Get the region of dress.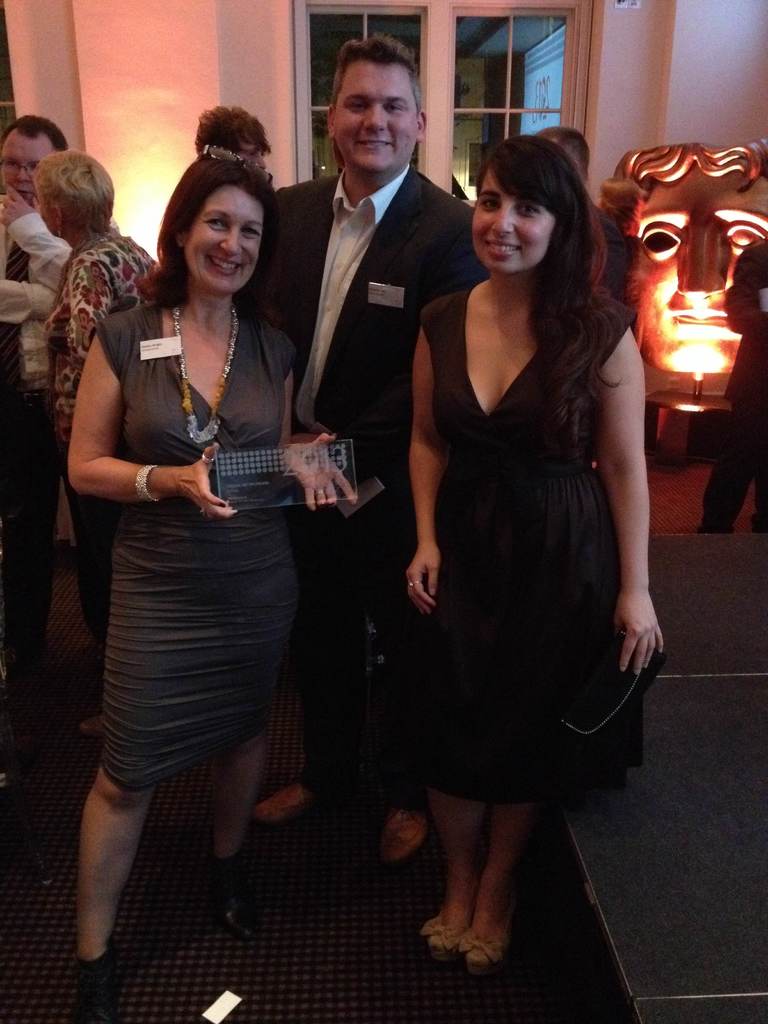
x1=415 y1=279 x2=639 y2=809.
